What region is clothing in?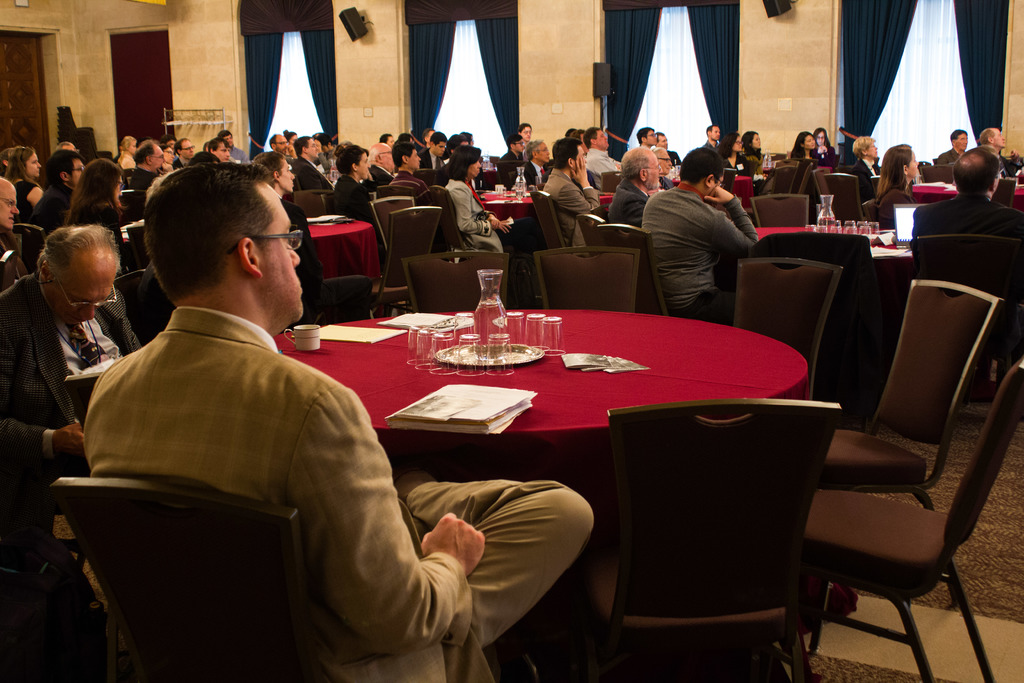
(729, 138, 768, 172).
